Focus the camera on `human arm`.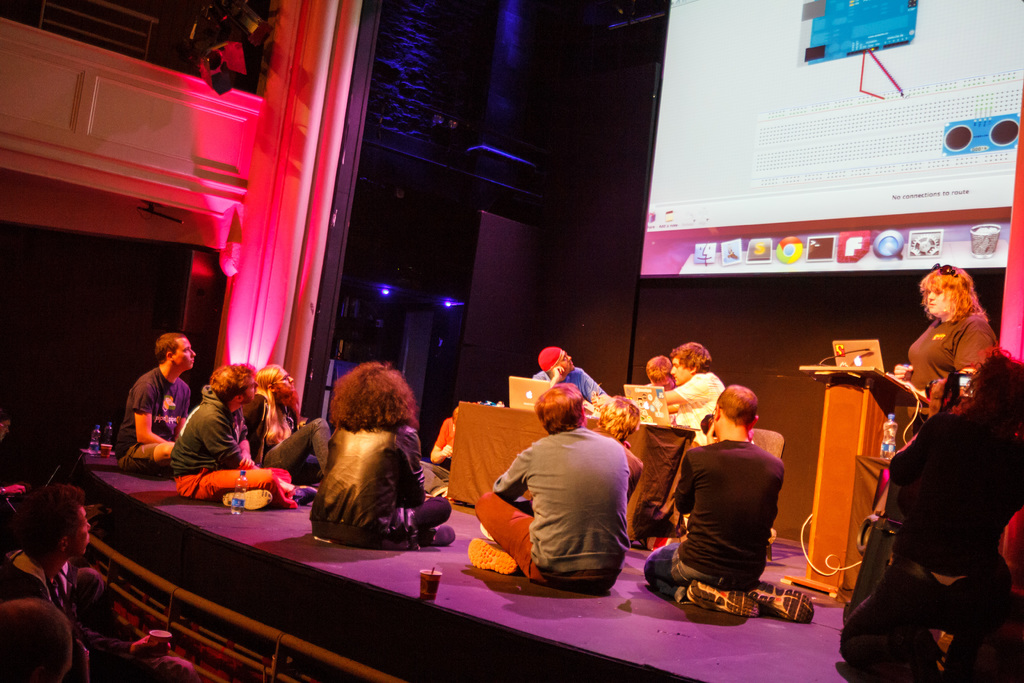
Focus region: box(170, 390, 201, 440).
